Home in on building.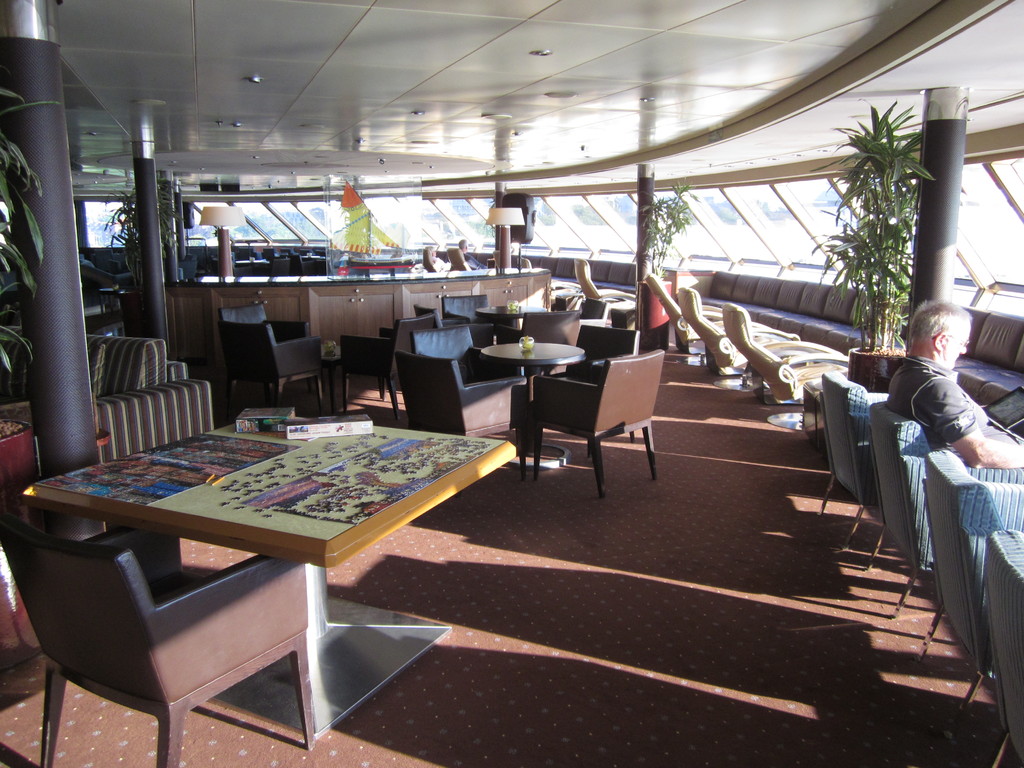
Homed in at (0,0,1023,767).
